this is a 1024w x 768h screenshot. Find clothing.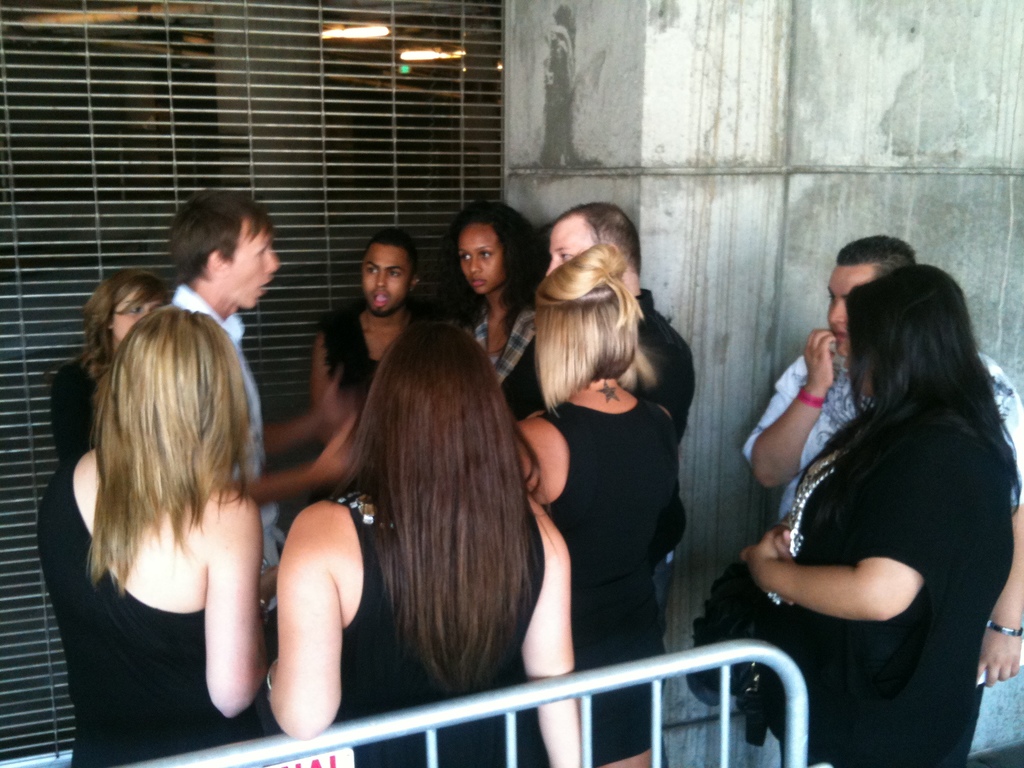
Bounding box: select_region(495, 292, 696, 441).
